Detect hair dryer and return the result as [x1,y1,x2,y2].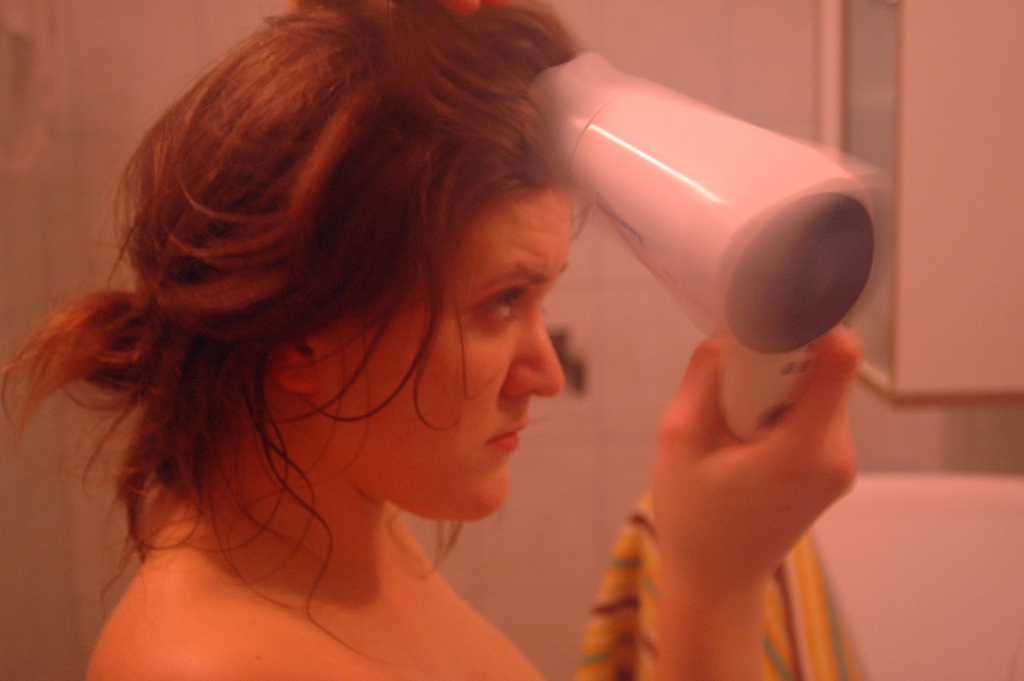
[526,50,895,452].
